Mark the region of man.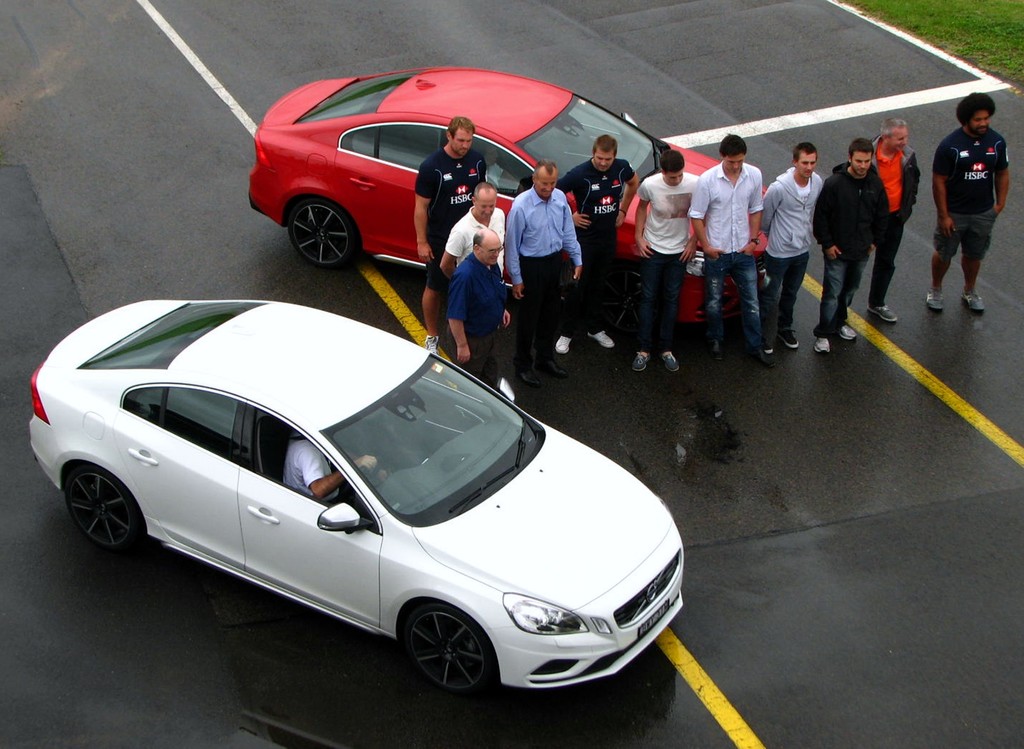
Region: bbox=[695, 134, 765, 357].
